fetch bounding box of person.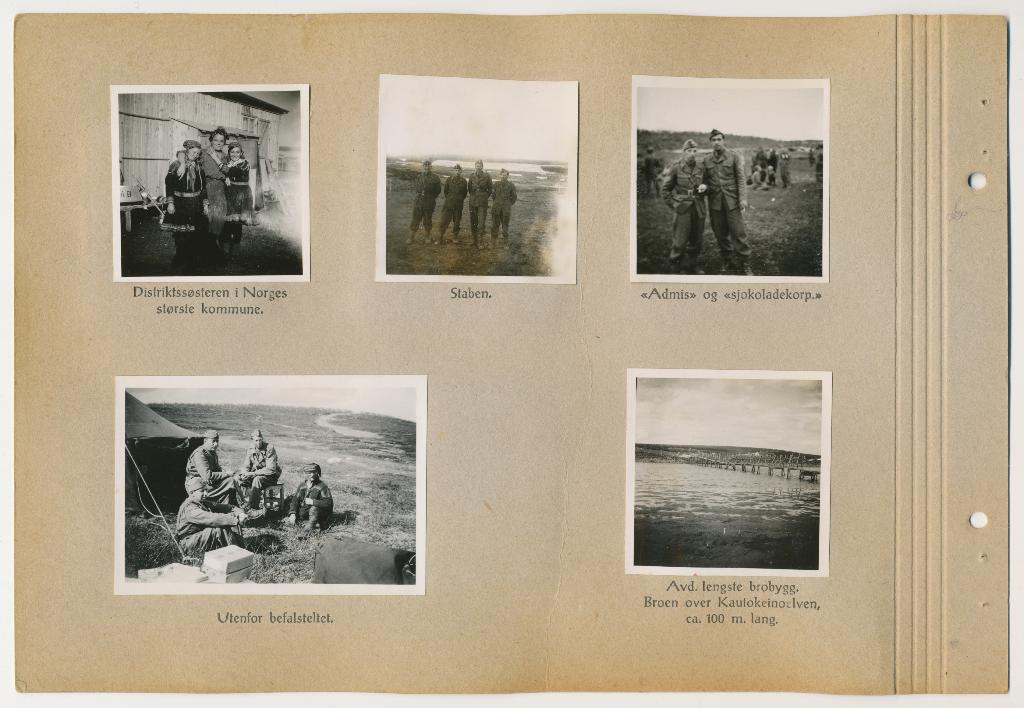
Bbox: bbox=(467, 158, 493, 250).
